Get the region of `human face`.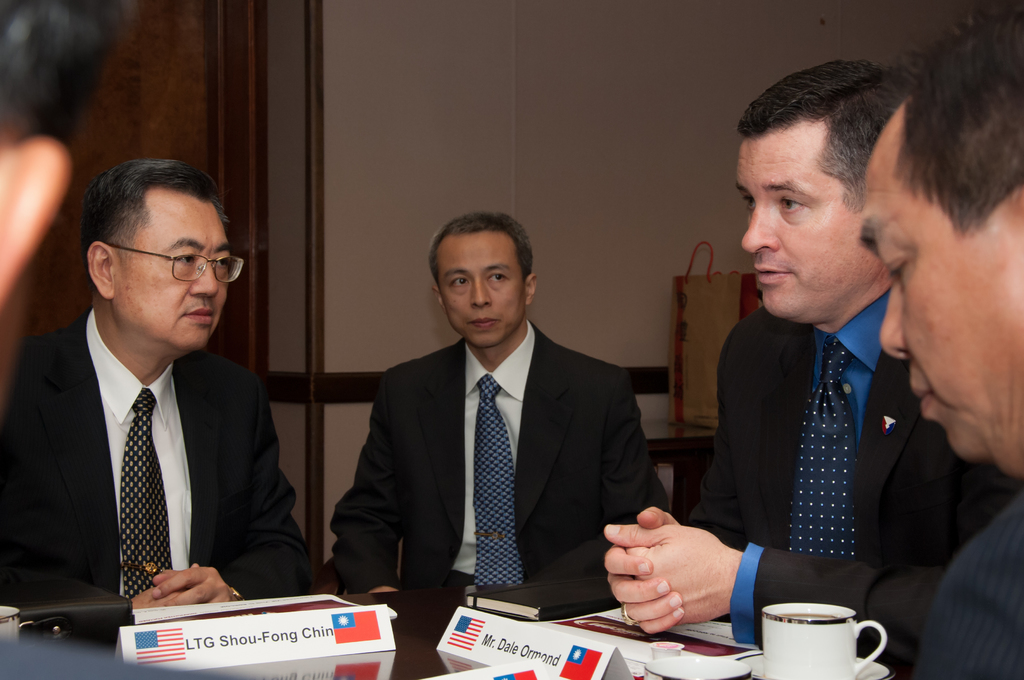
<region>112, 188, 232, 353</region>.
